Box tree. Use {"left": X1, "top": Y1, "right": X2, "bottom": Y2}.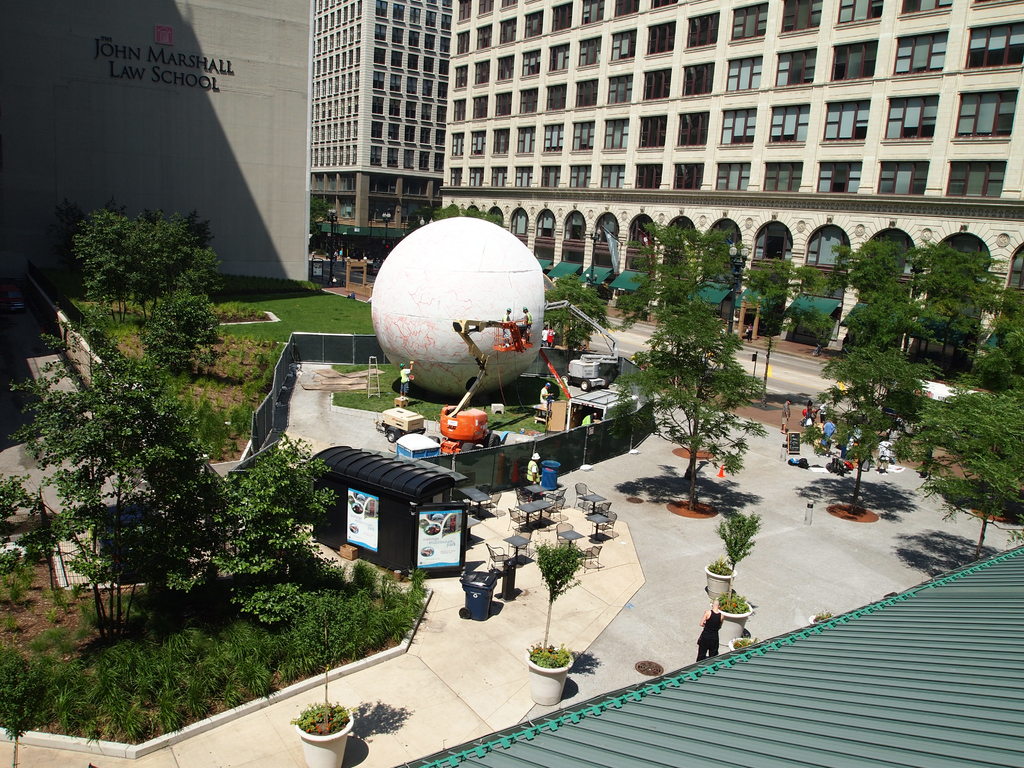
{"left": 181, "top": 205, "right": 216, "bottom": 249}.
